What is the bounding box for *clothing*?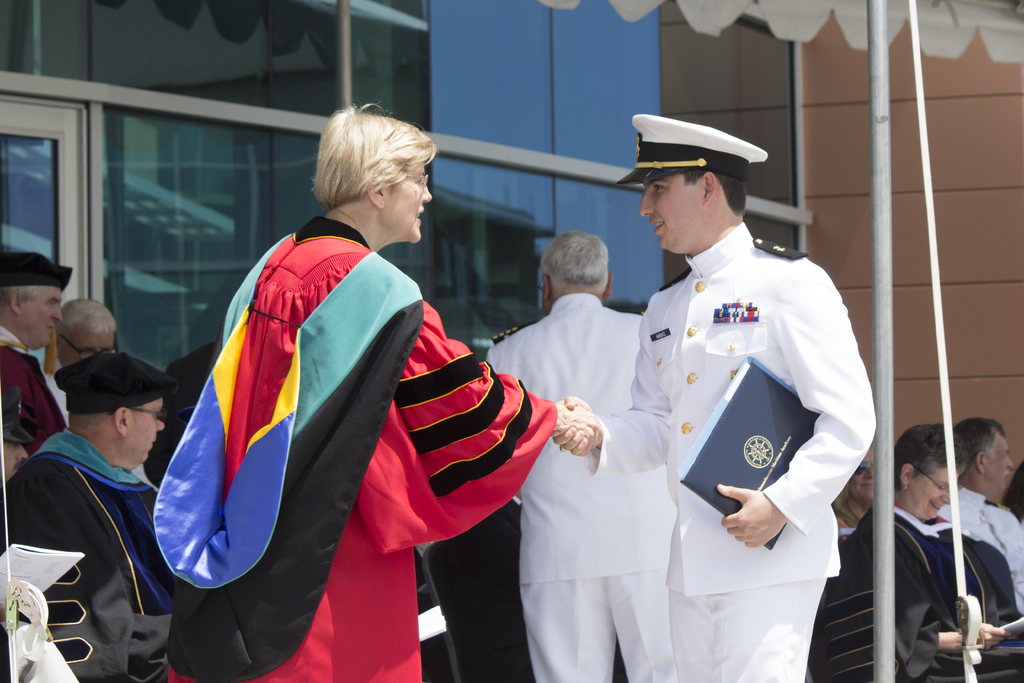
[x1=154, y1=215, x2=556, y2=682].
